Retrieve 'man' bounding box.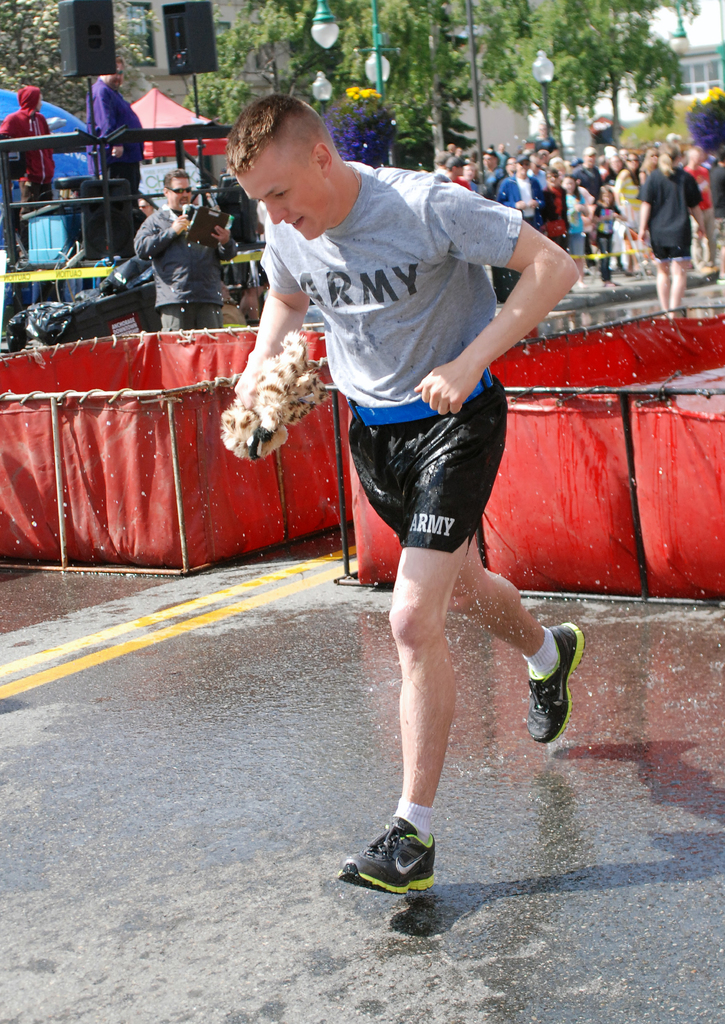
Bounding box: bbox=(567, 145, 600, 201).
